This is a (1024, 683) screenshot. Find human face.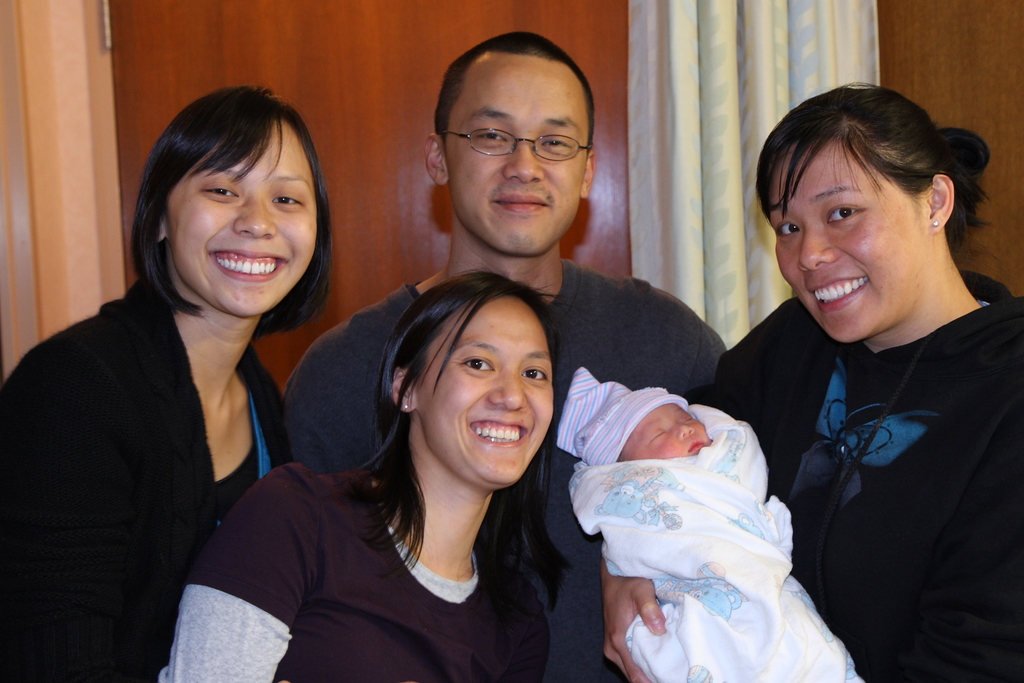
Bounding box: {"x1": 446, "y1": 54, "x2": 589, "y2": 257}.
